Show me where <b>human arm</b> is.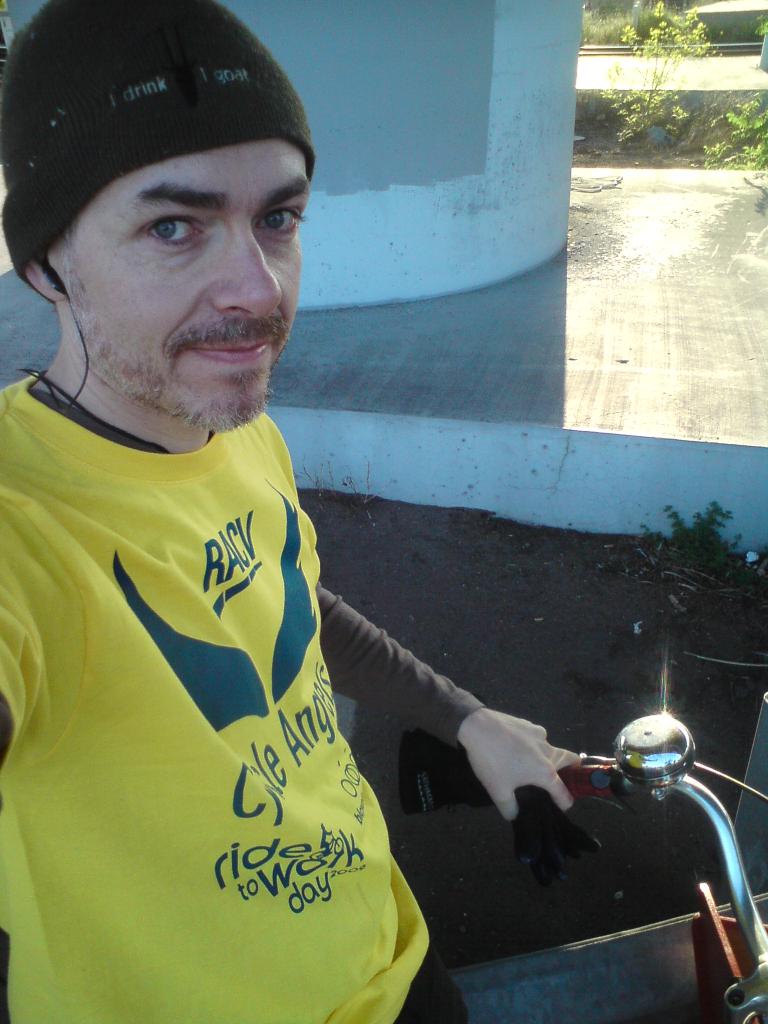
<b>human arm</b> is at {"x1": 336, "y1": 621, "x2": 543, "y2": 817}.
